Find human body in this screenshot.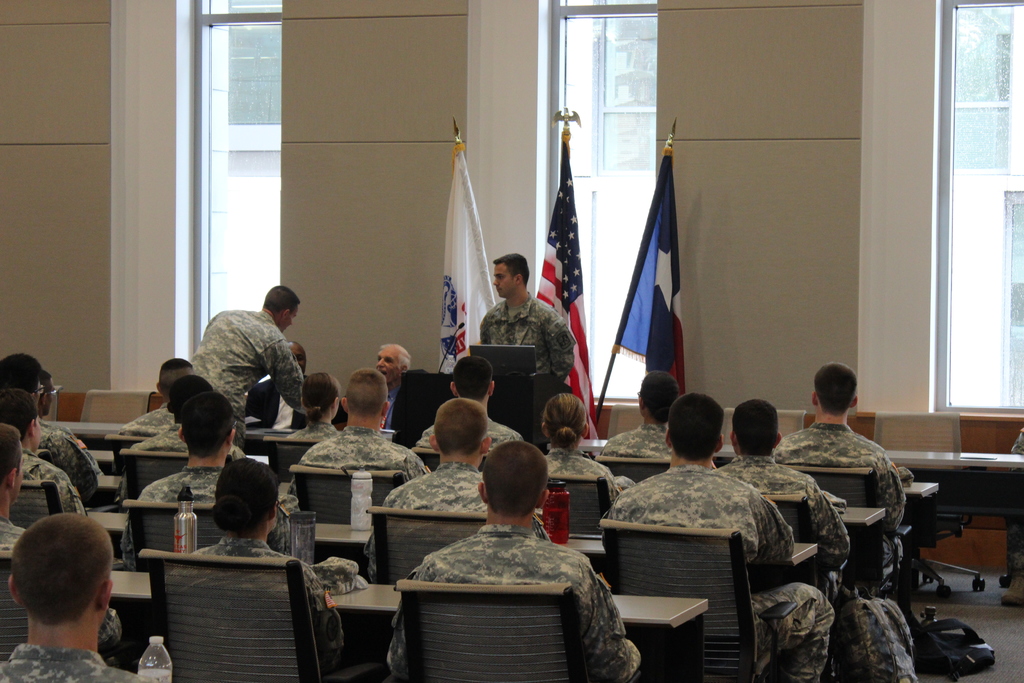
The bounding box for human body is [left=364, top=467, right=542, bottom=573].
